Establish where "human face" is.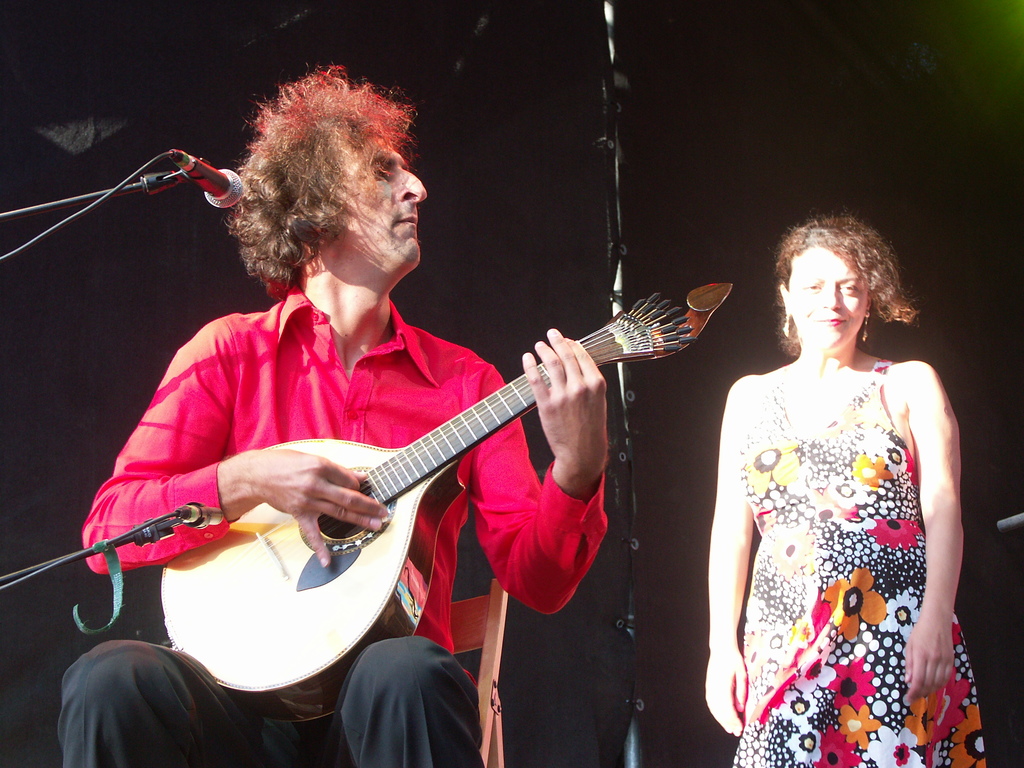
Established at detection(793, 241, 862, 349).
